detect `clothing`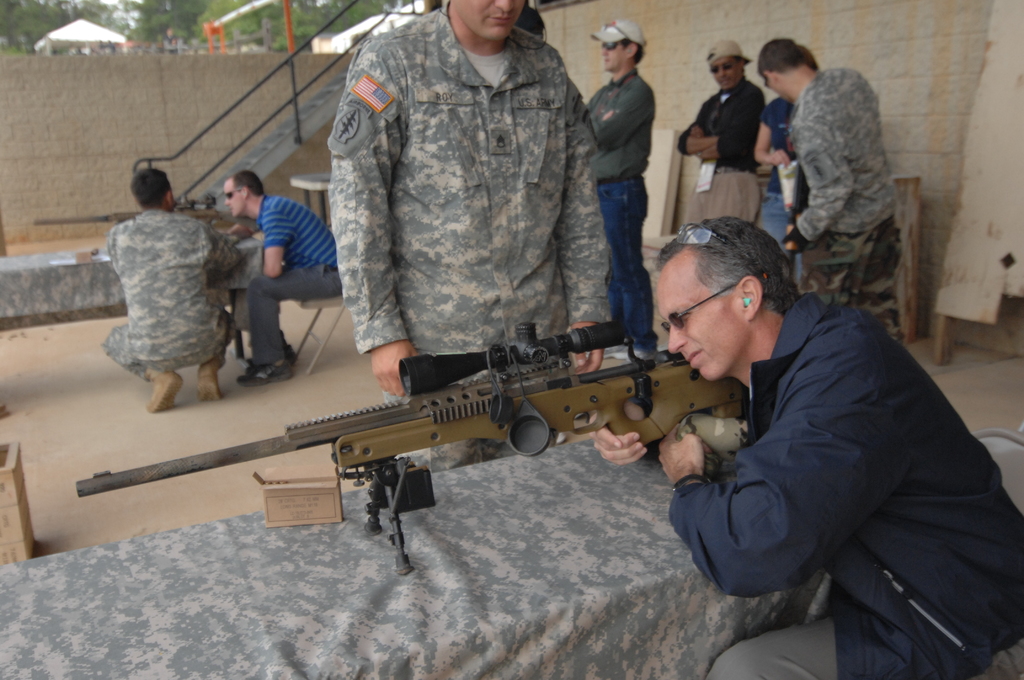
bbox=[242, 194, 342, 362]
